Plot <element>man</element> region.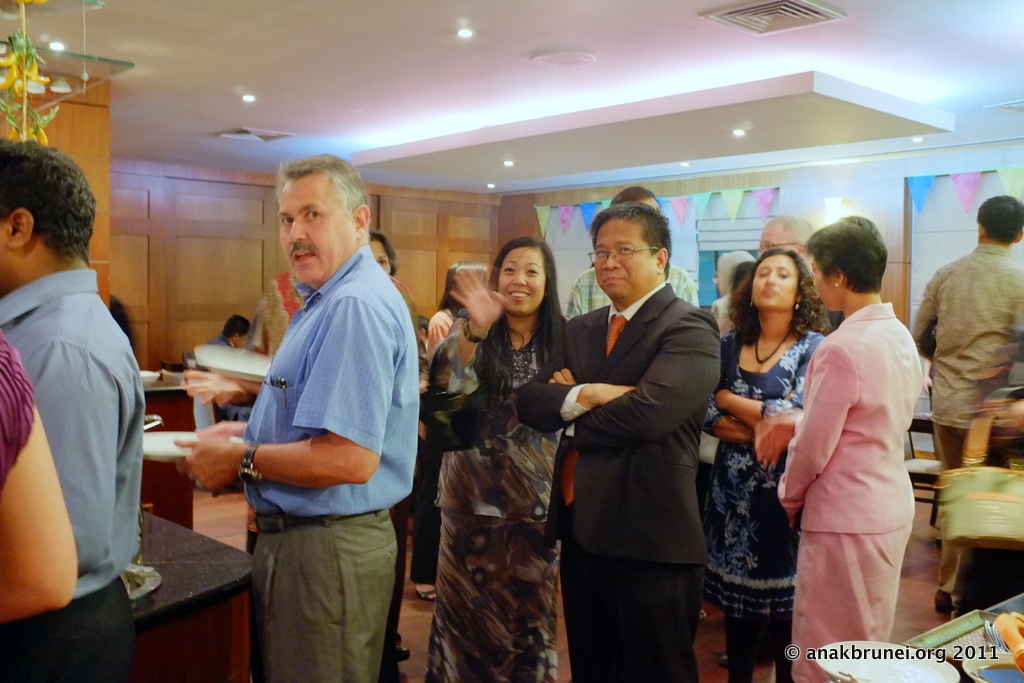
Plotted at <box>201,146,423,666</box>.
